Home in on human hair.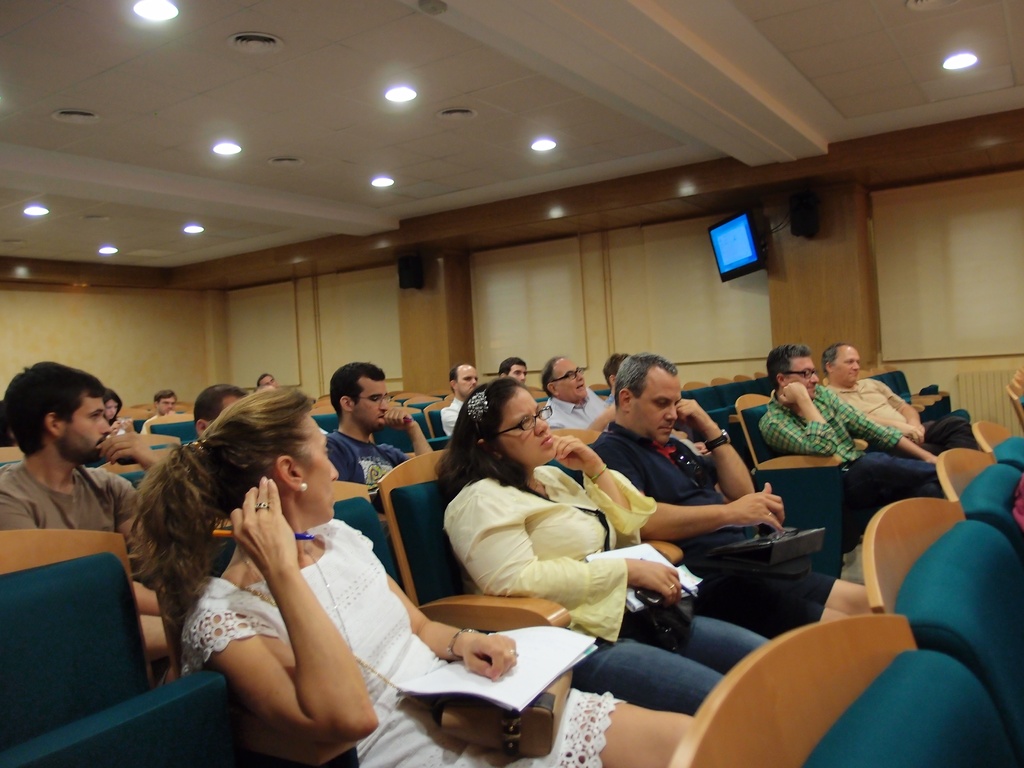
Homed in at detection(0, 356, 109, 454).
